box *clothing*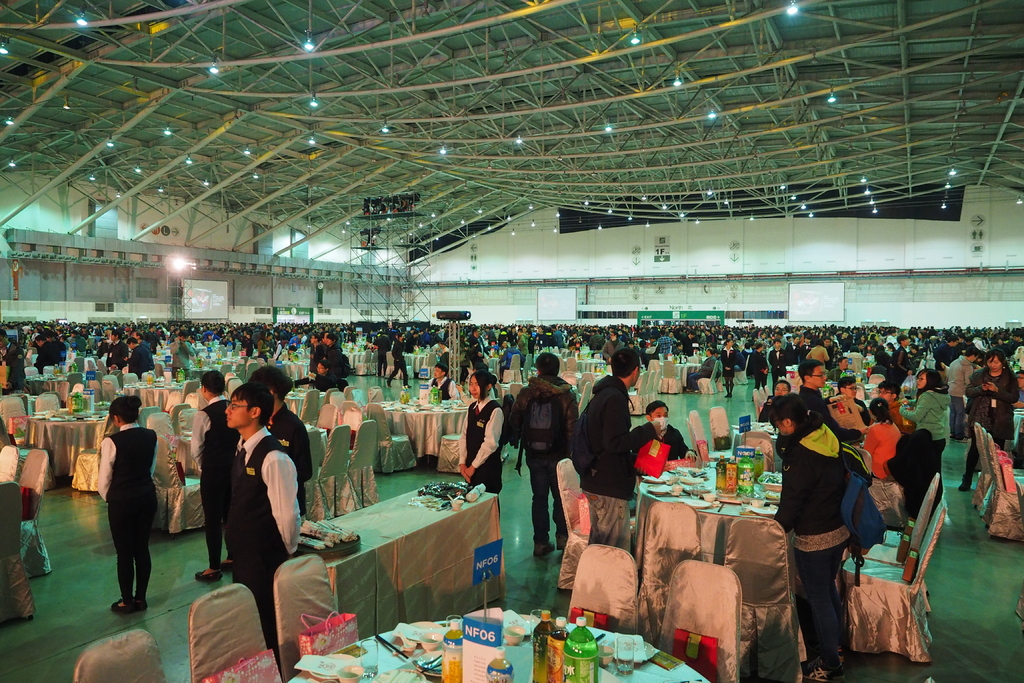
(512, 375, 578, 538)
